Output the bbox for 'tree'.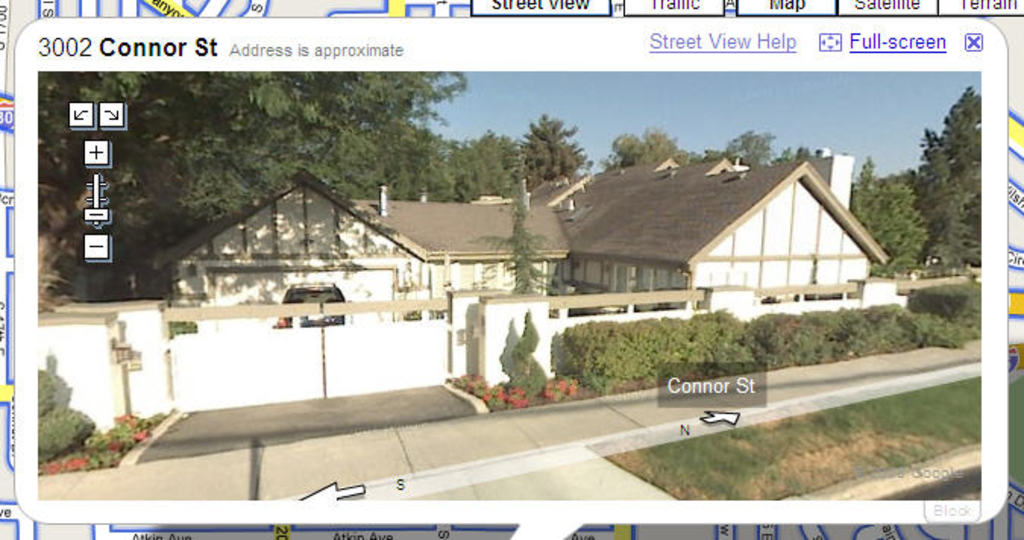
Rect(851, 155, 933, 272).
